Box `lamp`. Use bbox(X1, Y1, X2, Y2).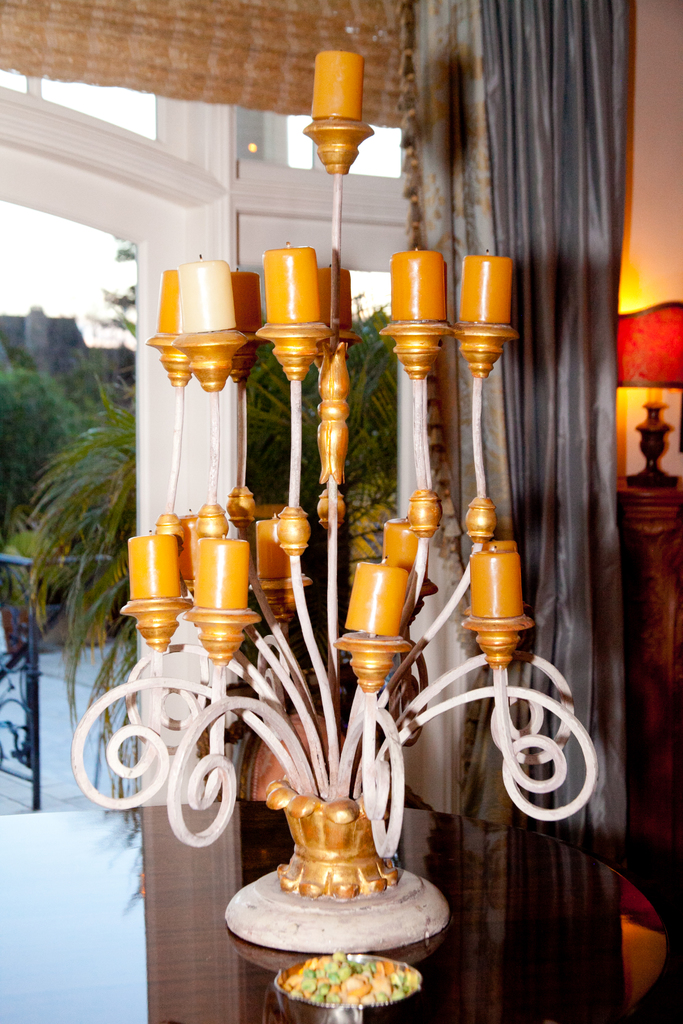
bbox(614, 297, 682, 493).
